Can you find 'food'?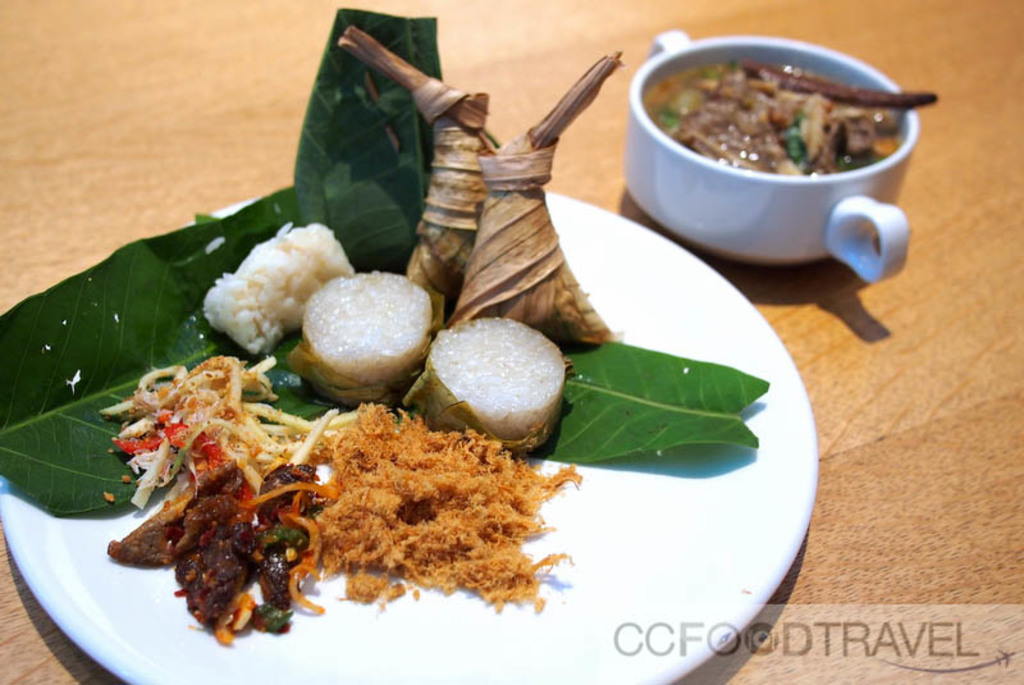
Yes, bounding box: (636, 60, 946, 179).
